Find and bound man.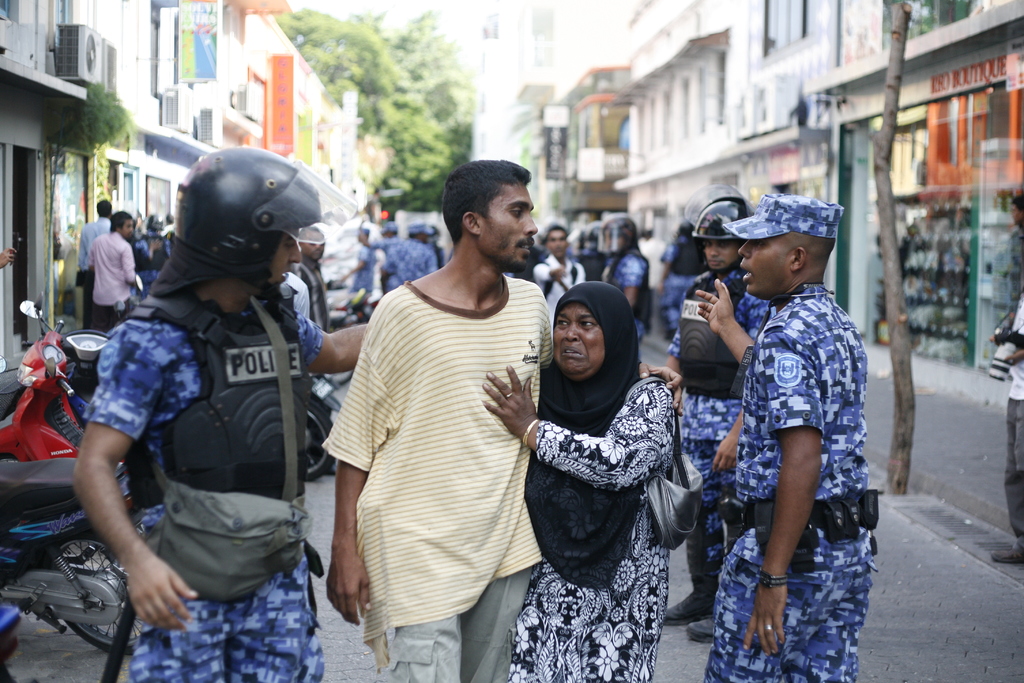
Bound: Rect(657, 224, 712, 339).
